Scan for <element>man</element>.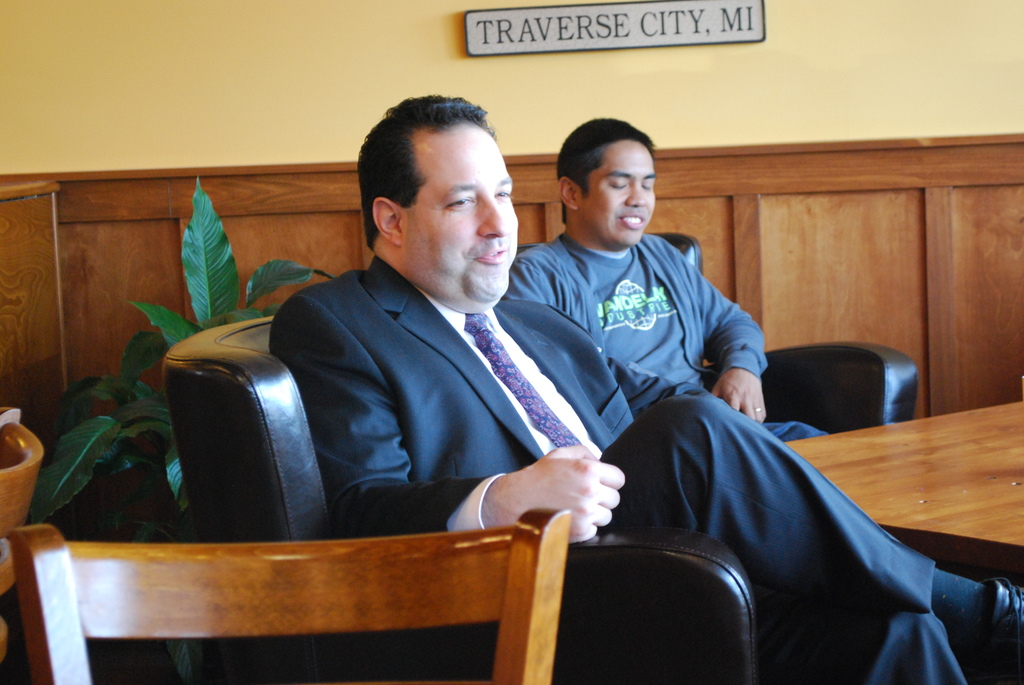
Scan result: l=495, t=116, r=834, b=438.
